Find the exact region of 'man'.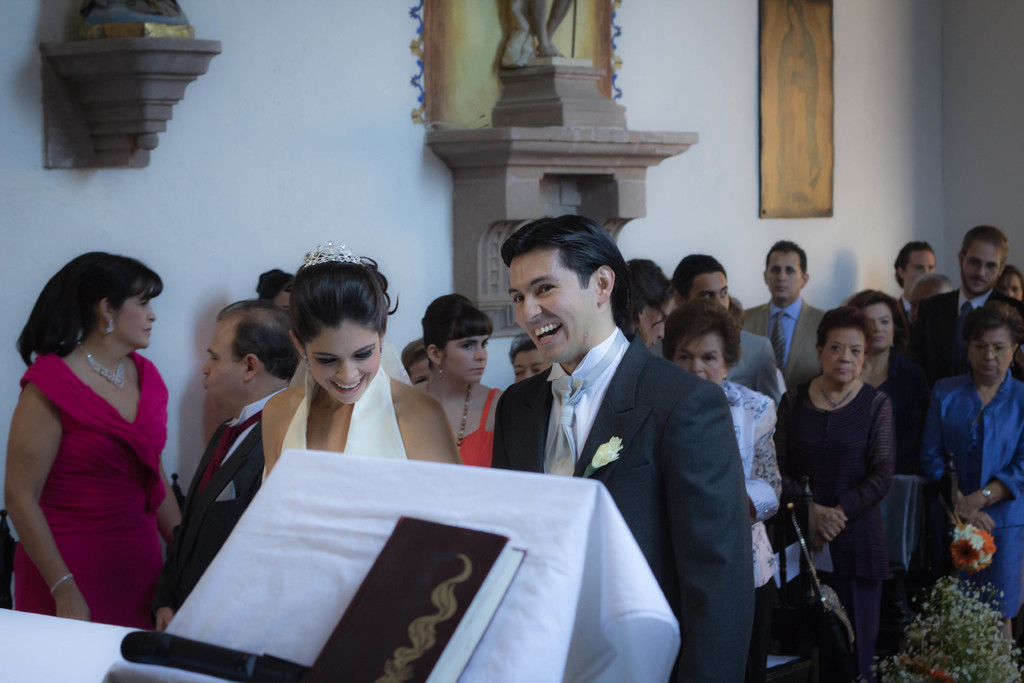
Exact region: BBox(149, 298, 312, 632).
